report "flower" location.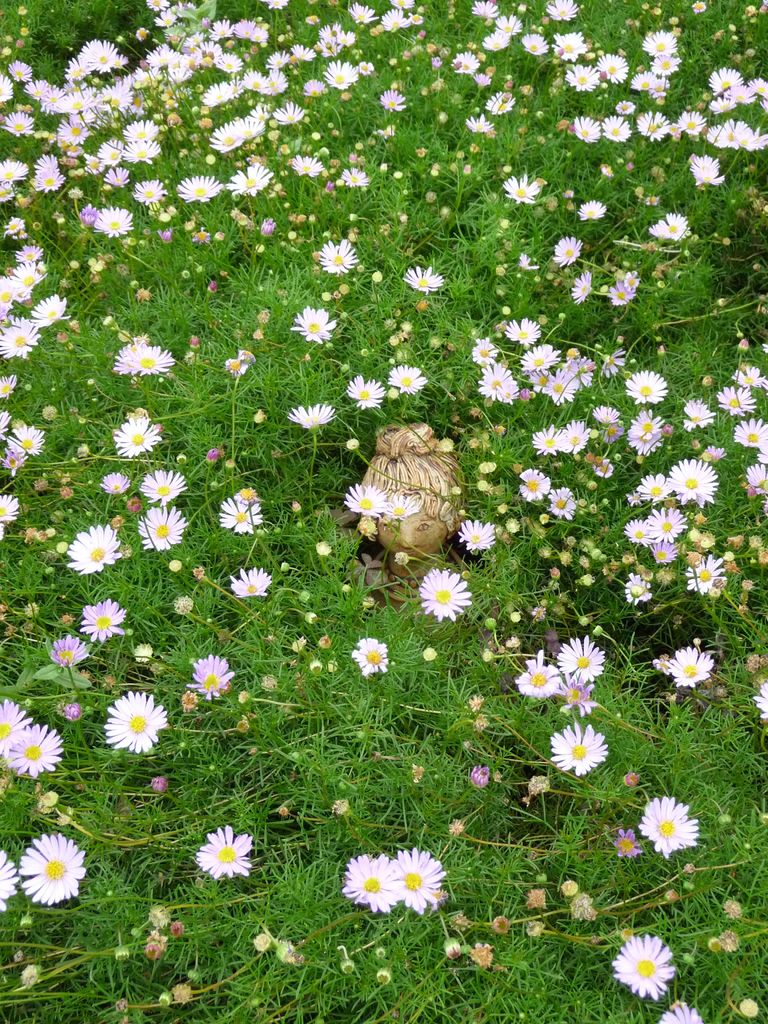
Report: x1=552 y1=30 x2=585 y2=61.
